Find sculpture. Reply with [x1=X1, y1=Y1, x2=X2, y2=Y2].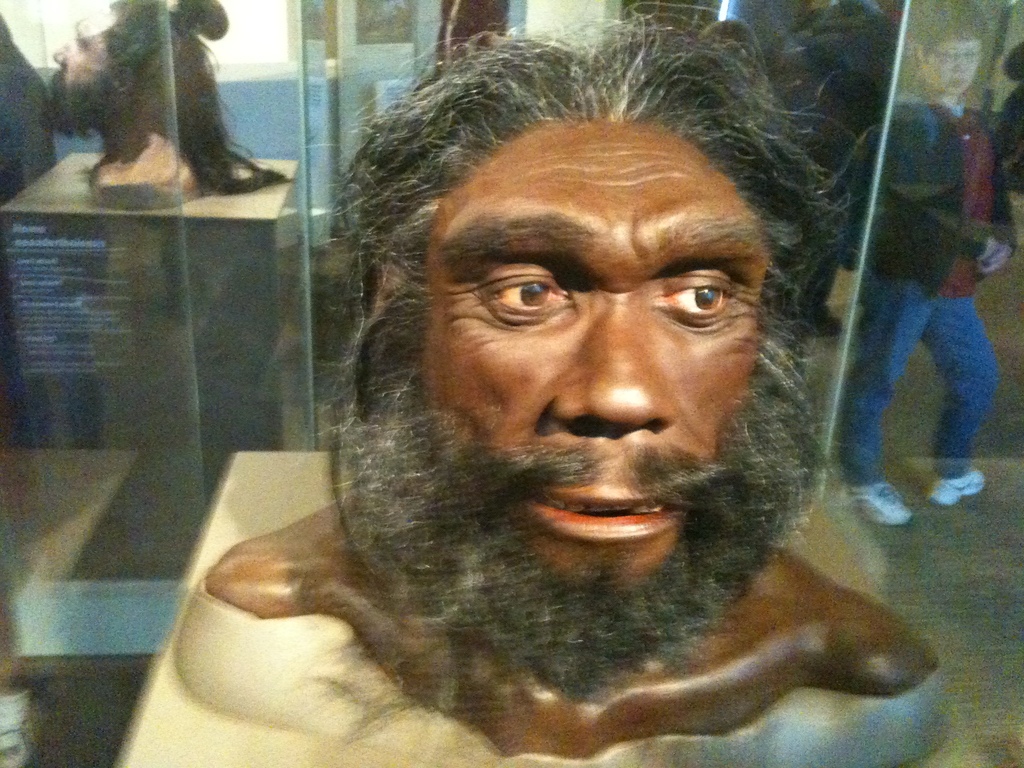
[x1=199, y1=65, x2=925, y2=767].
